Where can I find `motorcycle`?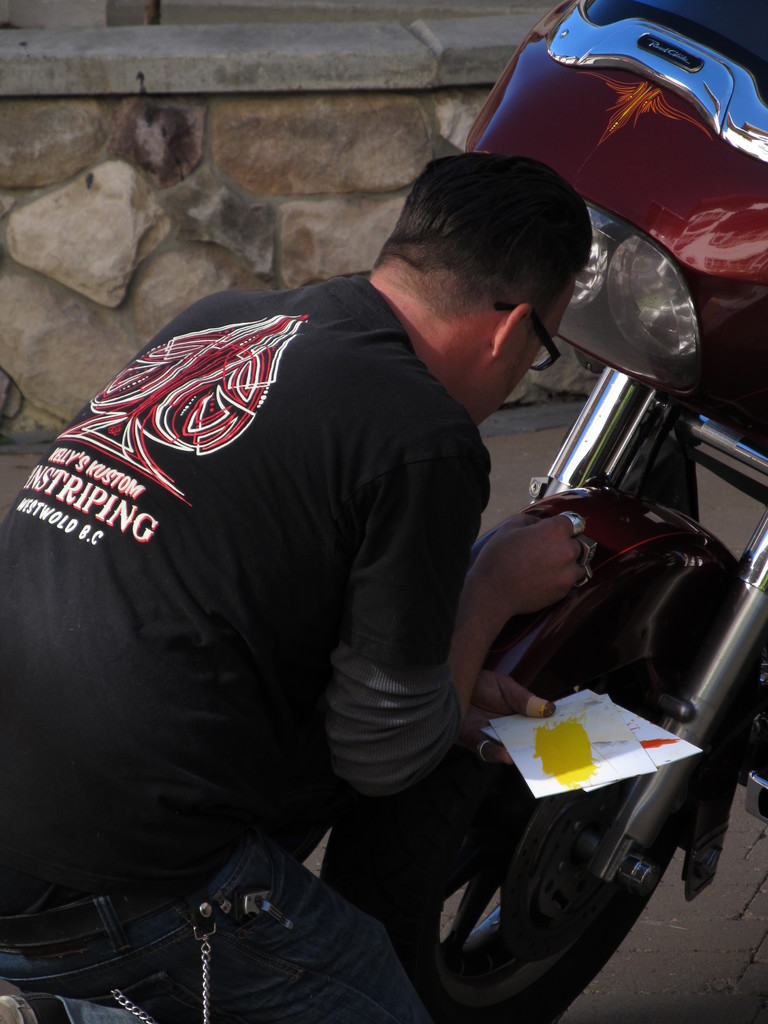
You can find it at rect(304, 0, 767, 1023).
